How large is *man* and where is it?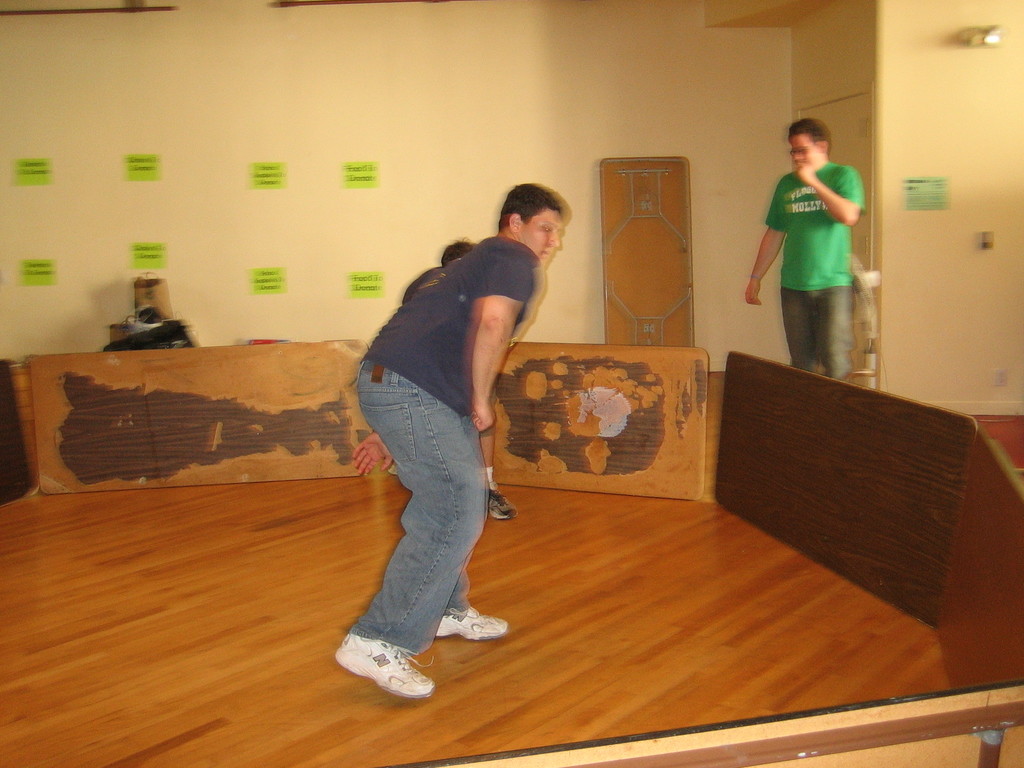
Bounding box: [437, 240, 516, 522].
